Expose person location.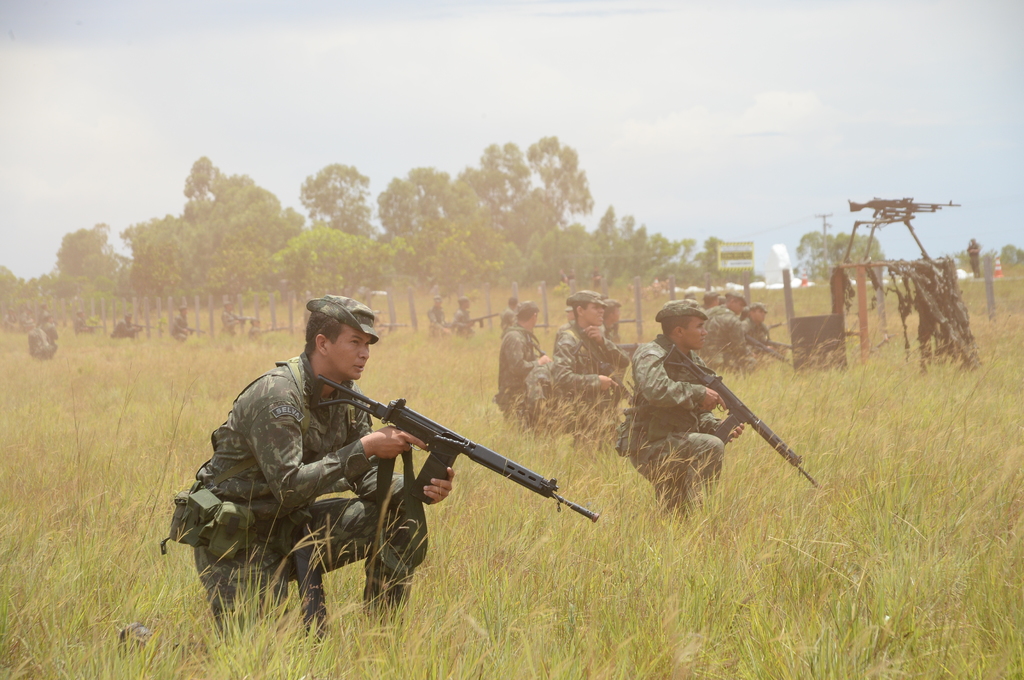
Exposed at BBox(548, 286, 628, 447).
